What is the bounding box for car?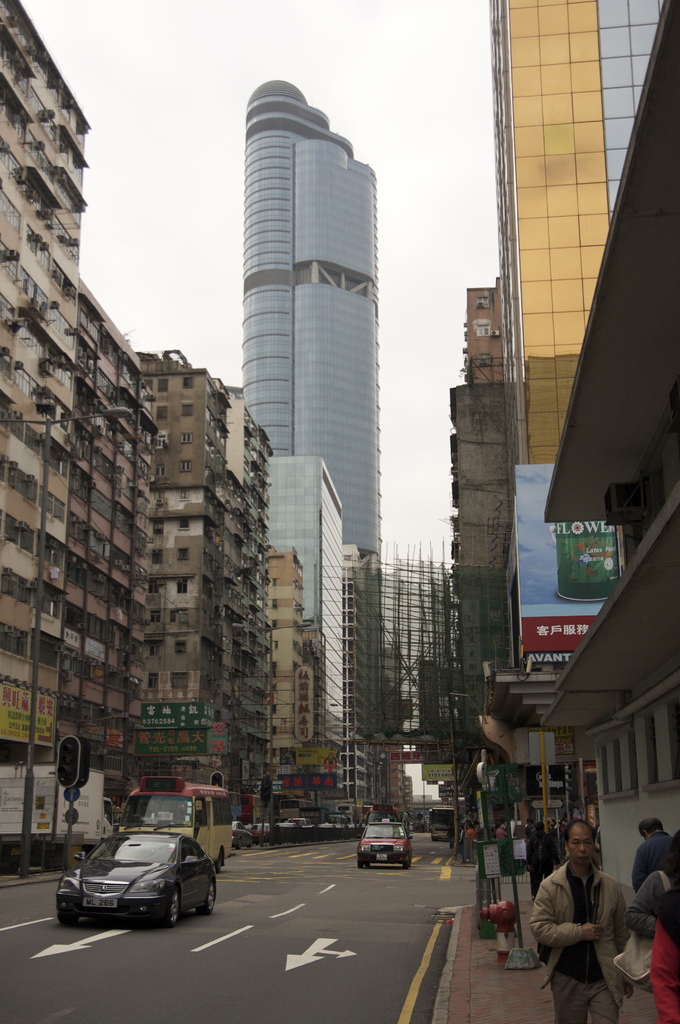
[357,819,413,868].
